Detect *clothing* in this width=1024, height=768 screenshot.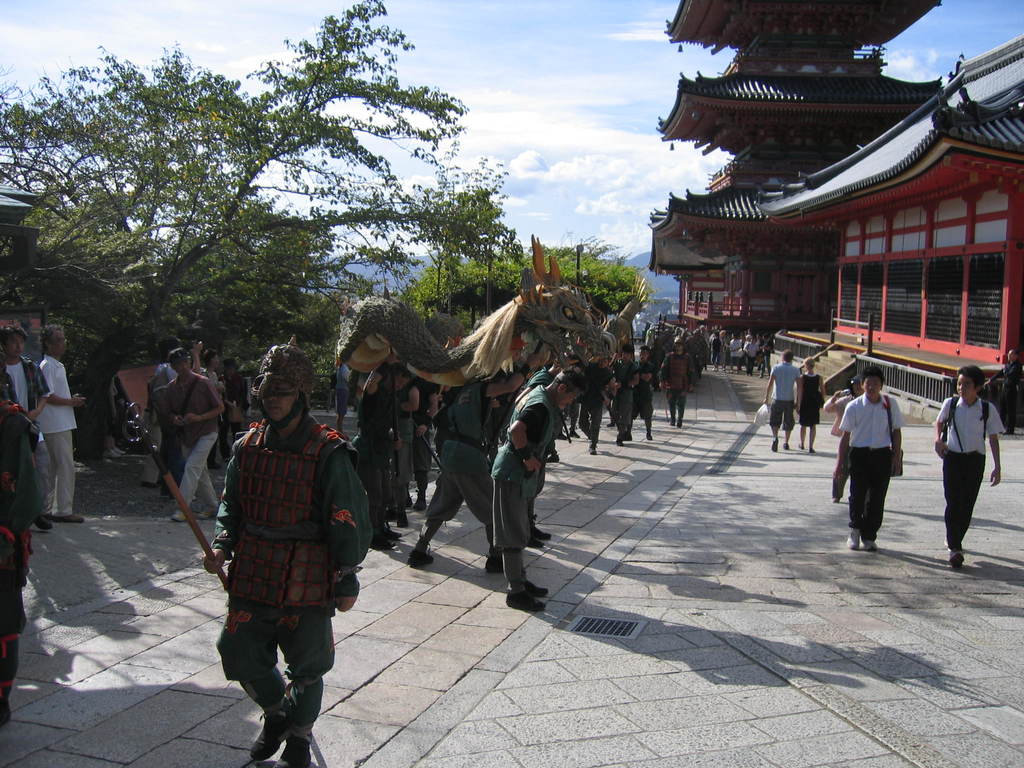
Detection: [0,394,39,698].
